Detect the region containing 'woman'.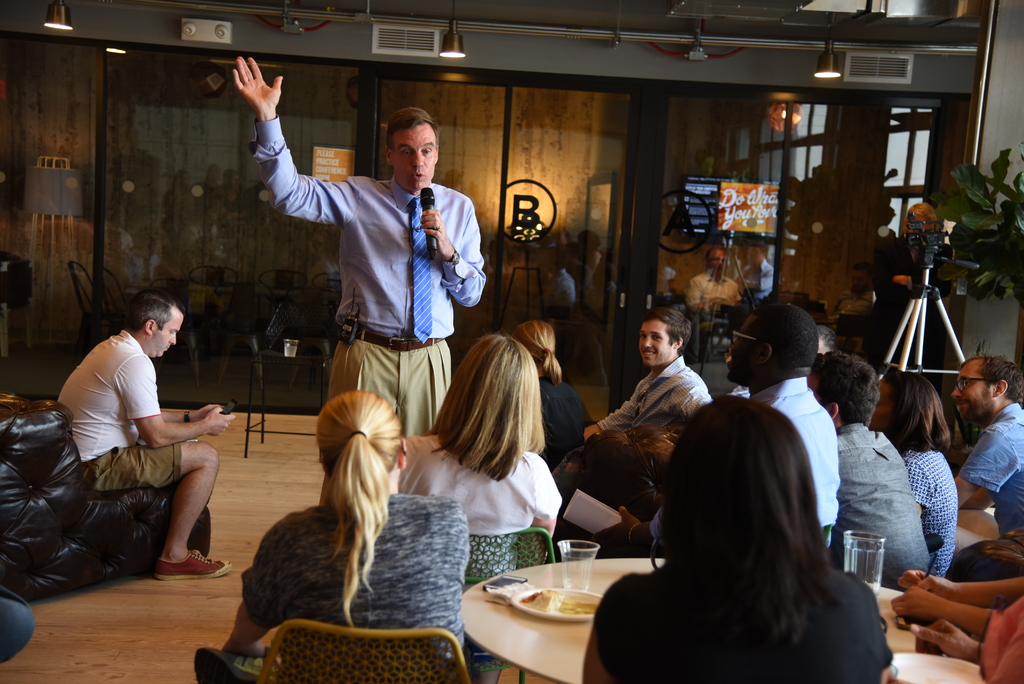
bbox=[858, 371, 956, 582].
